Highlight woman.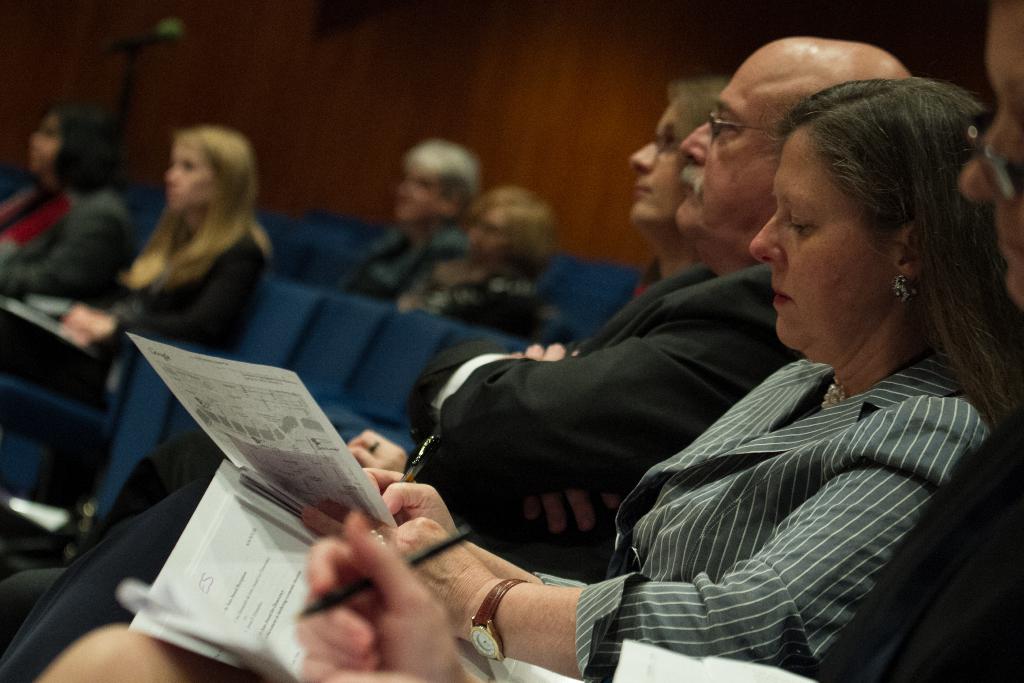
Highlighted region: 100,113,286,329.
